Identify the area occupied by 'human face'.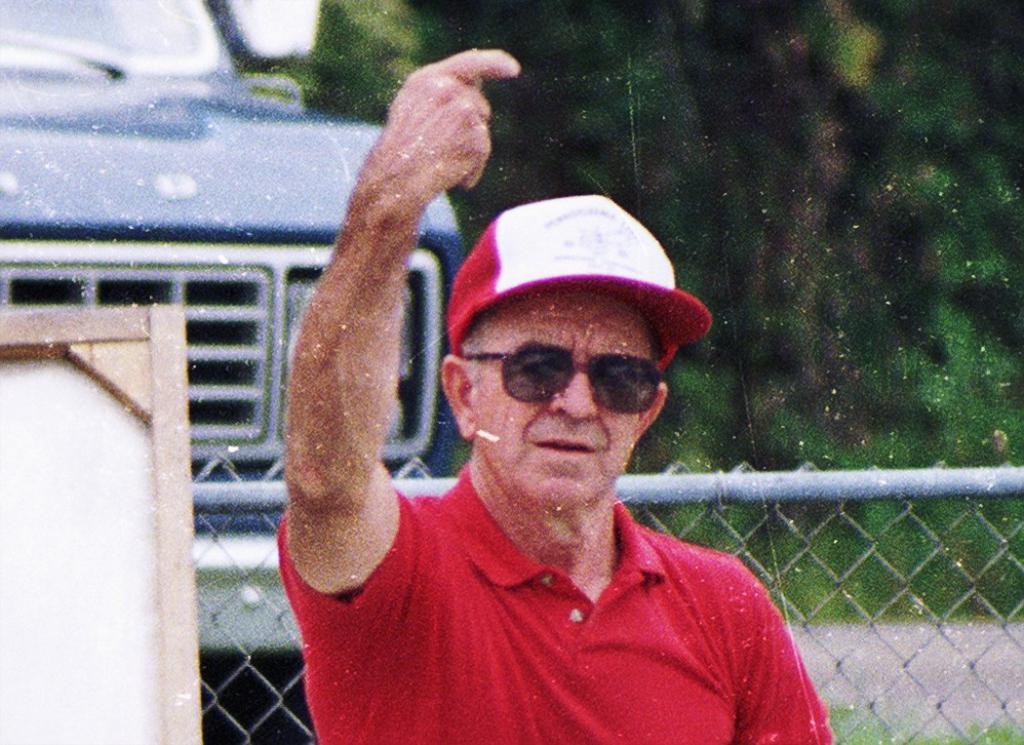
Area: <region>474, 287, 654, 507</region>.
